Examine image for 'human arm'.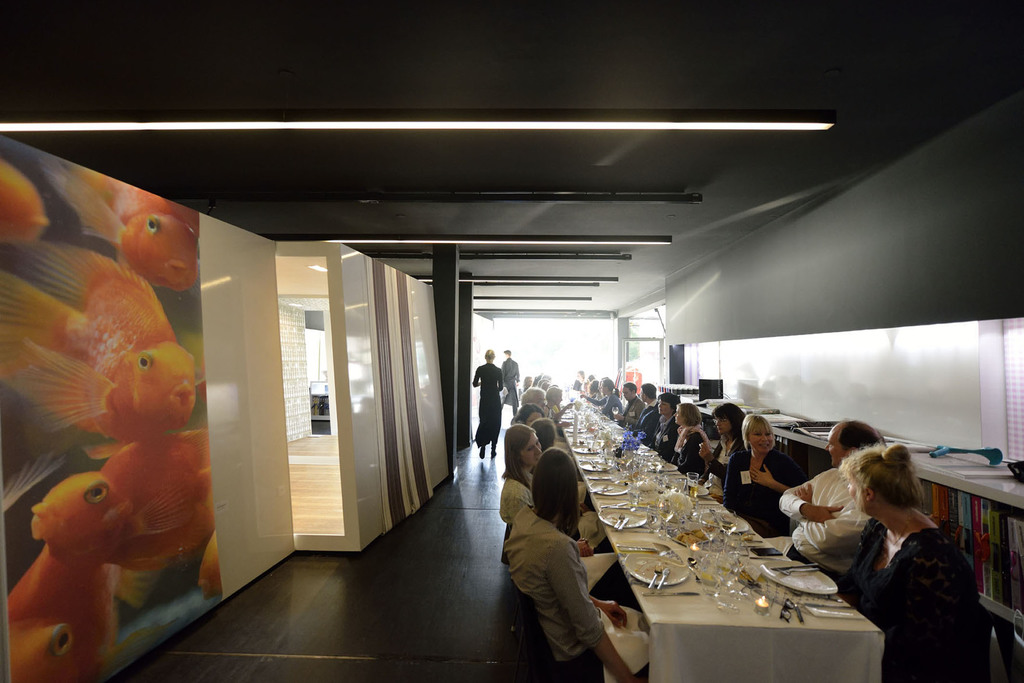
Examination result: bbox=(546, 544, 636, 682).
